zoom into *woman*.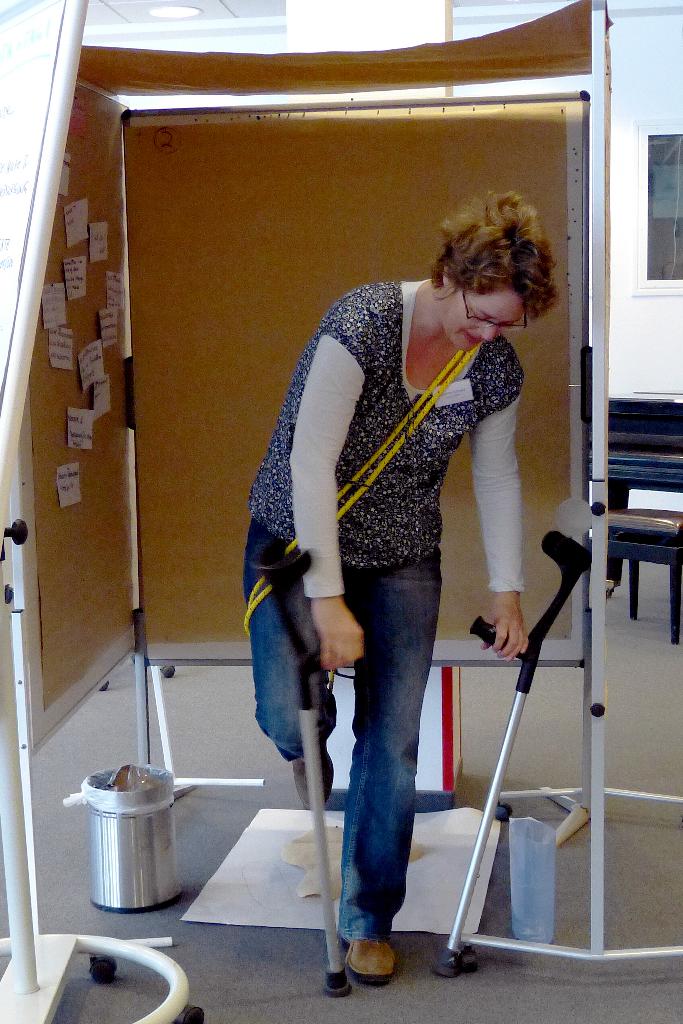
Zoom target: [233,184,559,984].
